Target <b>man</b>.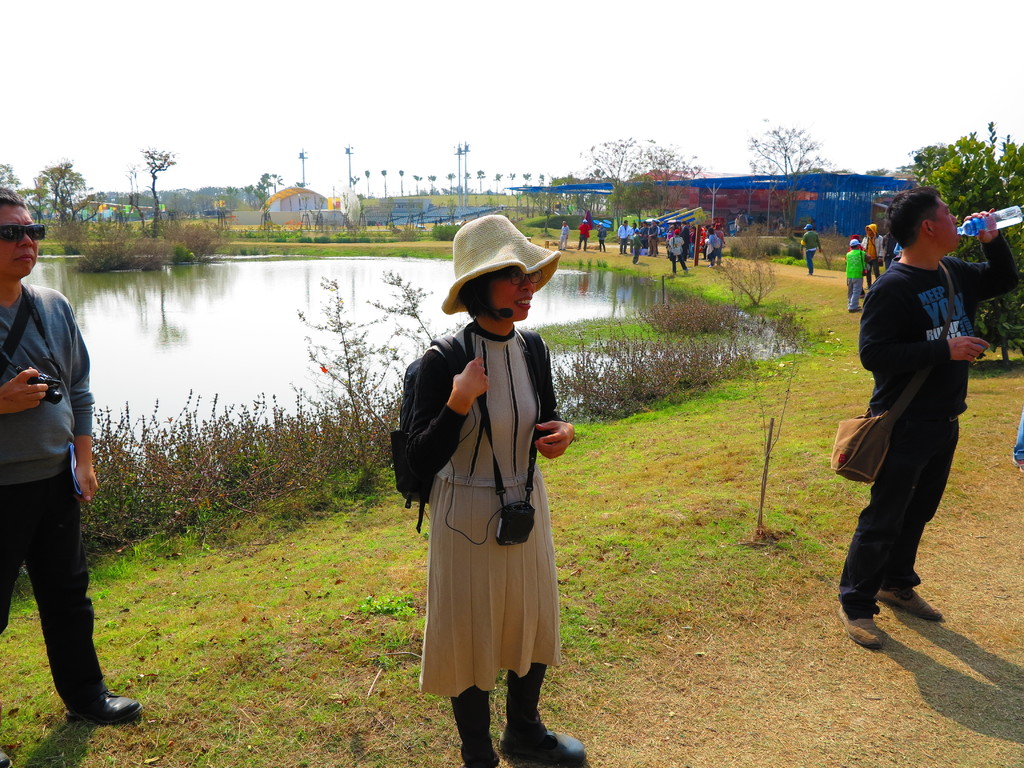
Target region: rect(833, 188, 1021, 651).
